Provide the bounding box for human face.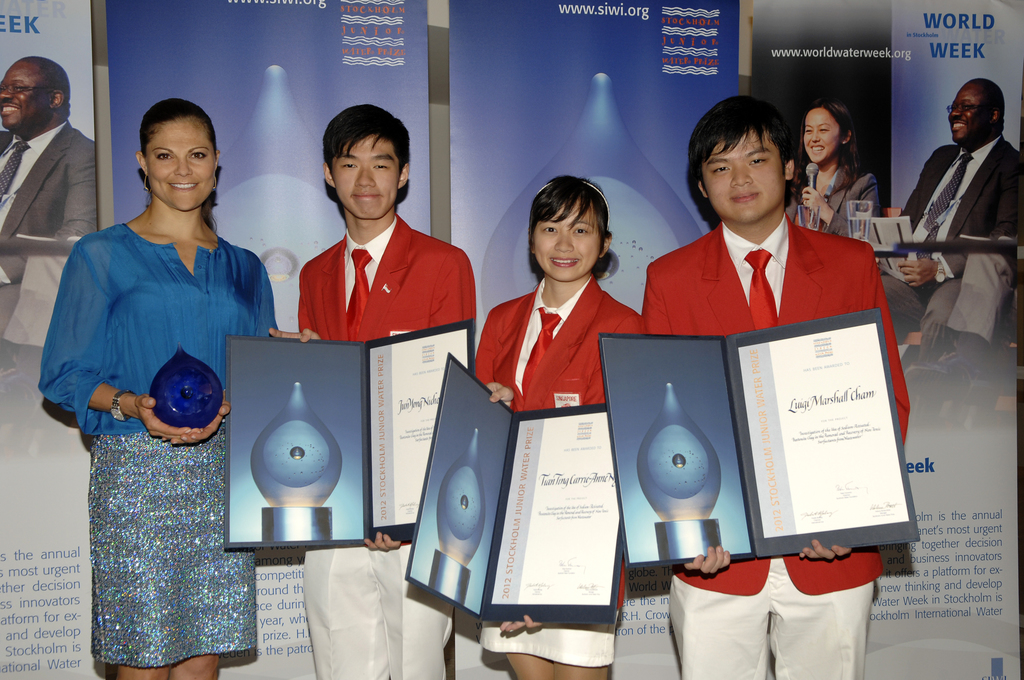
detection(946, 81, 989, 145).
